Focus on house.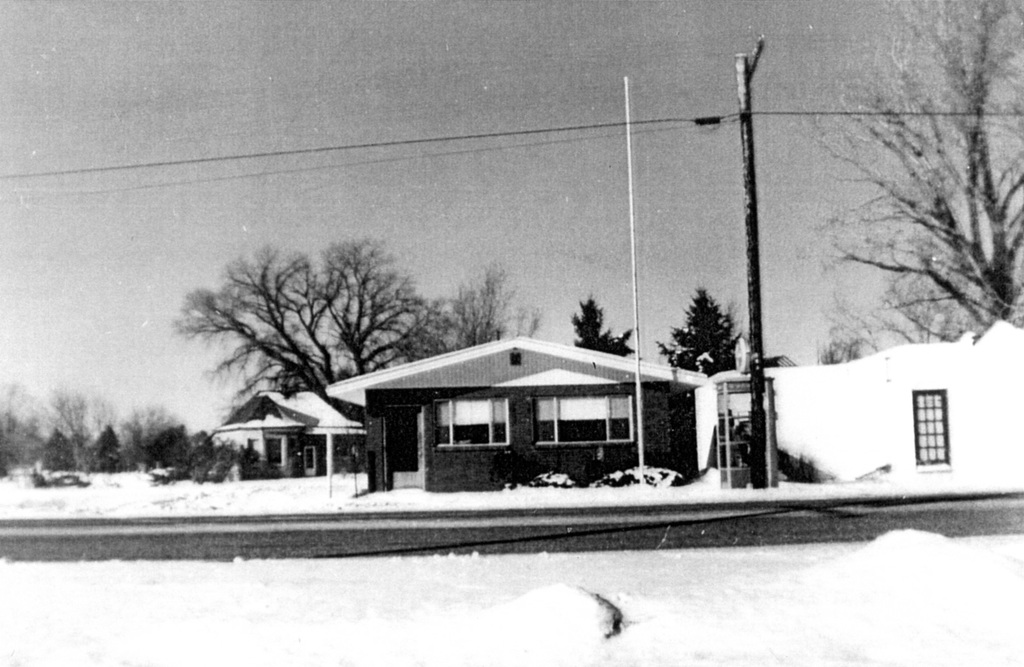
Focused at [left=207, top=319, right=1023, bottom=495].
